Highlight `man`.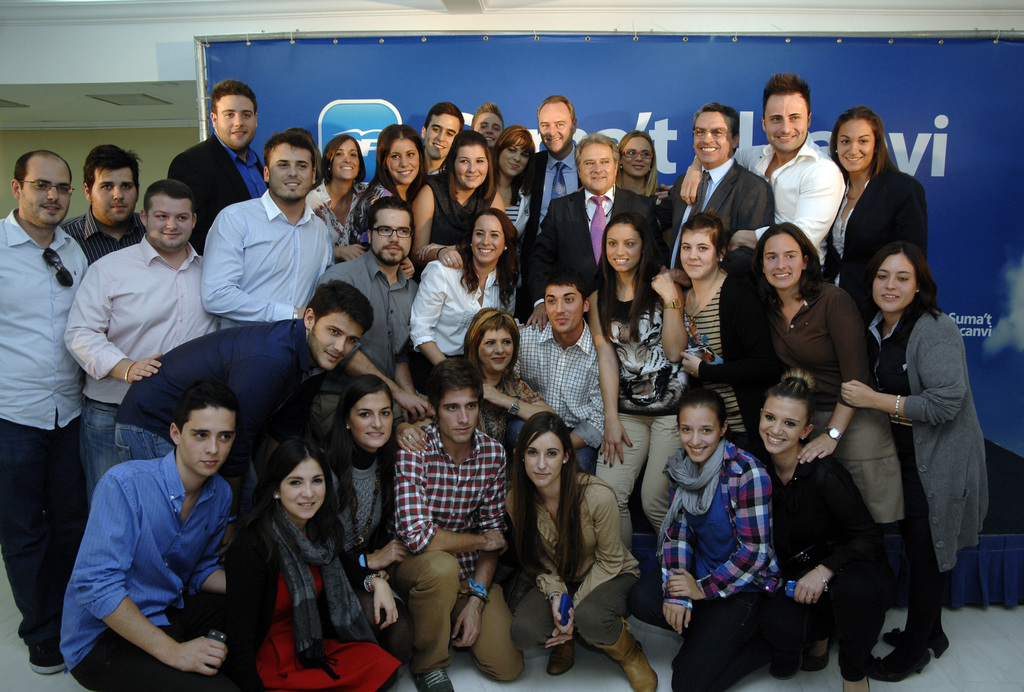
Highlighted region: (left=412, top=102, right=463, bottom=191).
